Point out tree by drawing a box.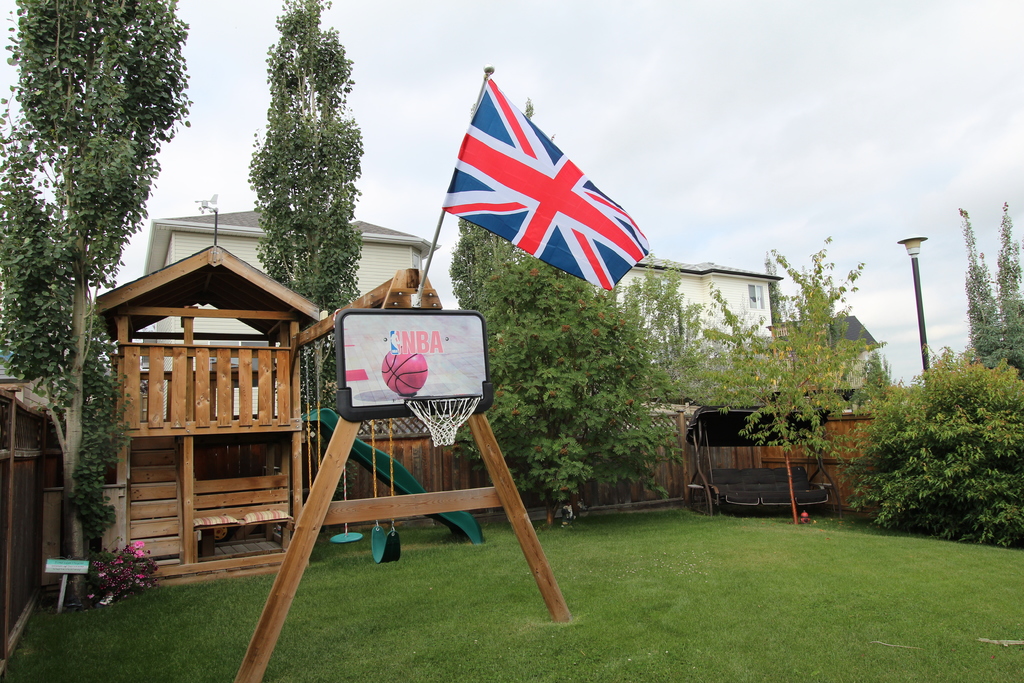
rect(697, 231, 886, 532).
